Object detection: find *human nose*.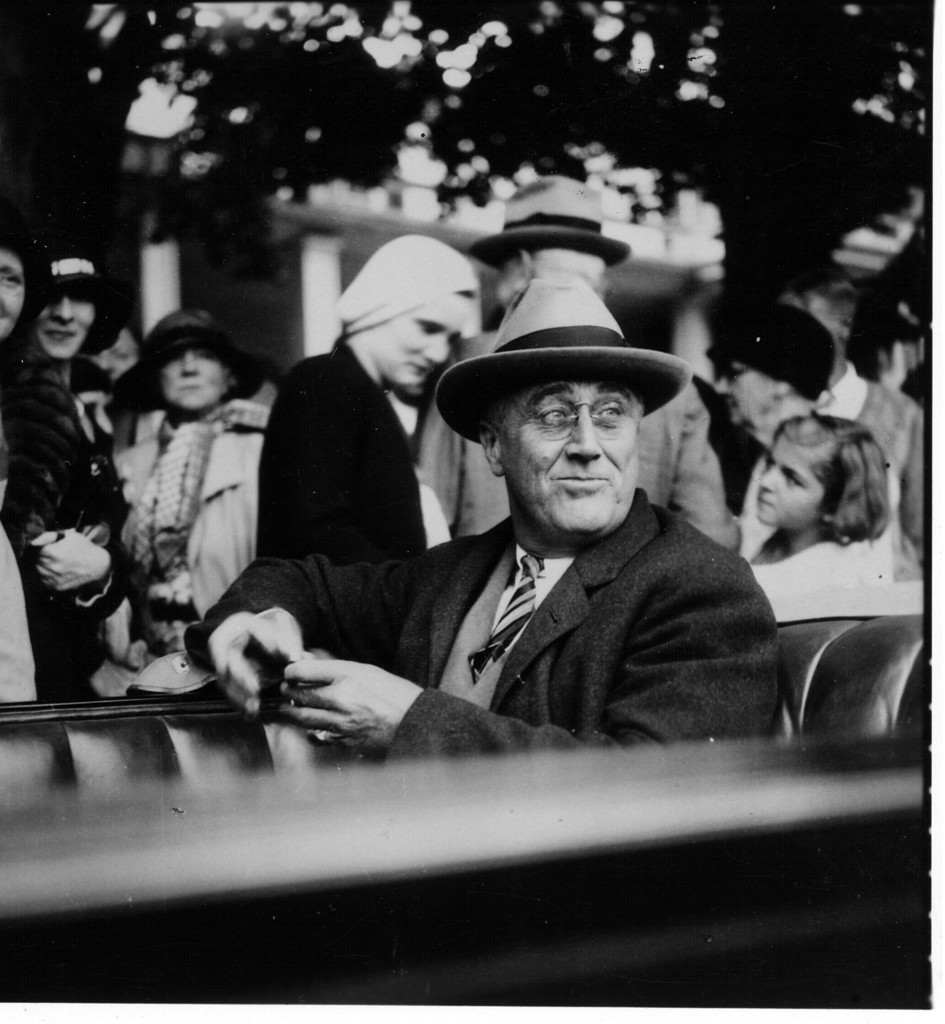
region(183, 350, 199, 378).
